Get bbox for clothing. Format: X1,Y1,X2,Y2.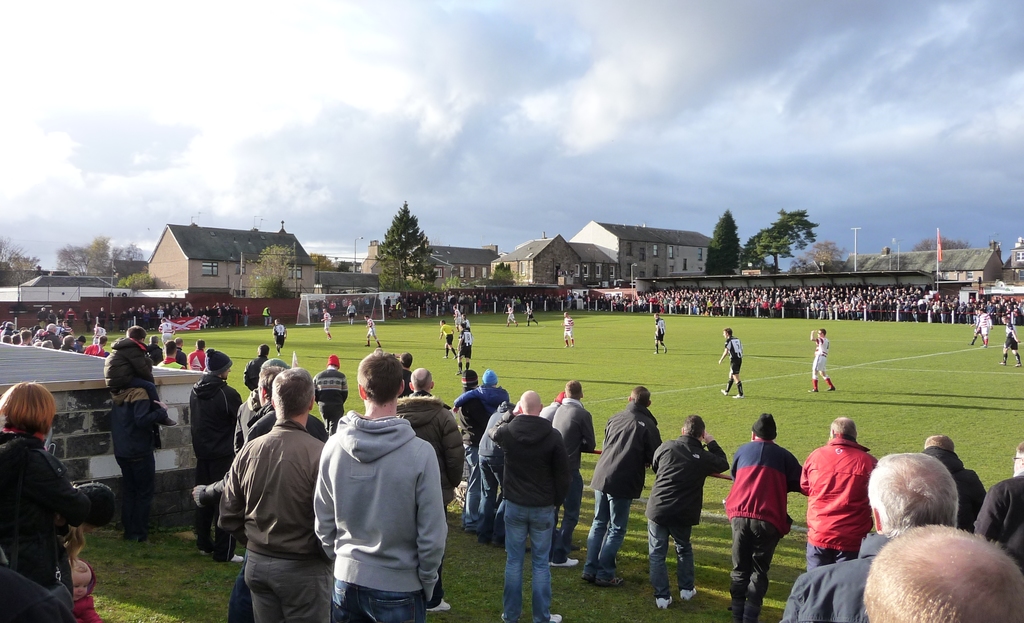
540,401,560,421.
